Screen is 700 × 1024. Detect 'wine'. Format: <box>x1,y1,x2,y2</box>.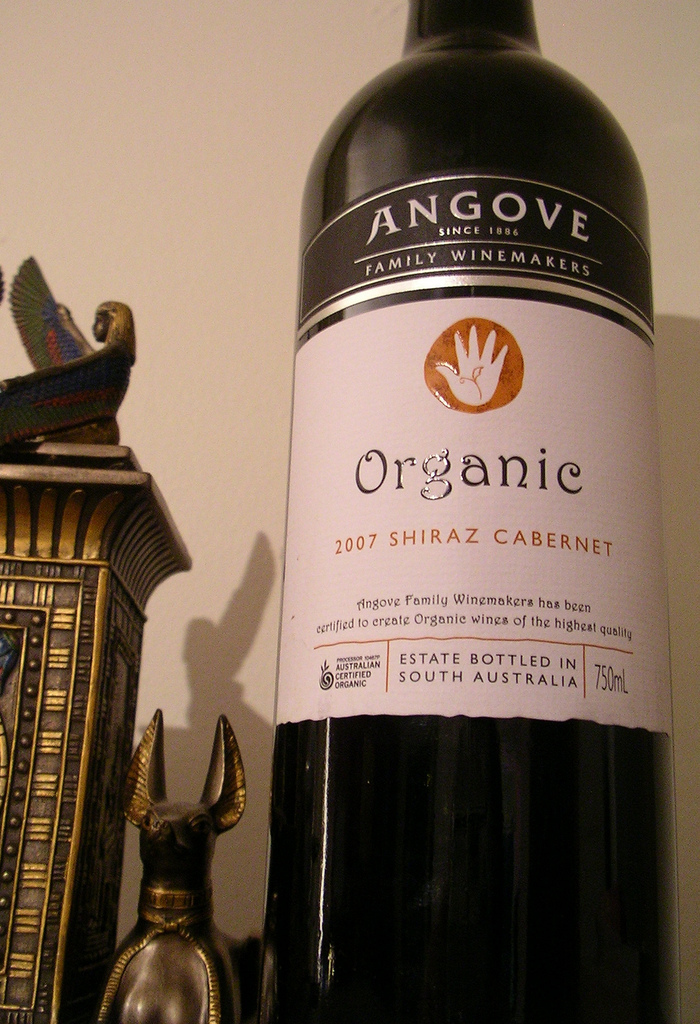
<box>250,0,660,974</box>.
